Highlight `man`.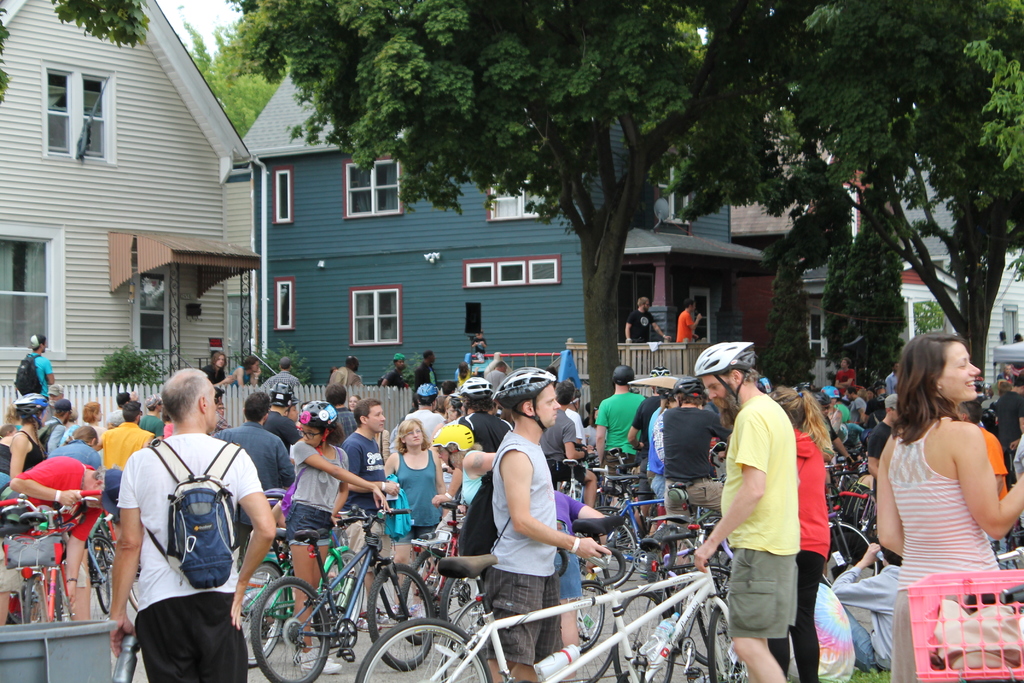
Highlighted region: BBox(45, 386, 65, 413).
